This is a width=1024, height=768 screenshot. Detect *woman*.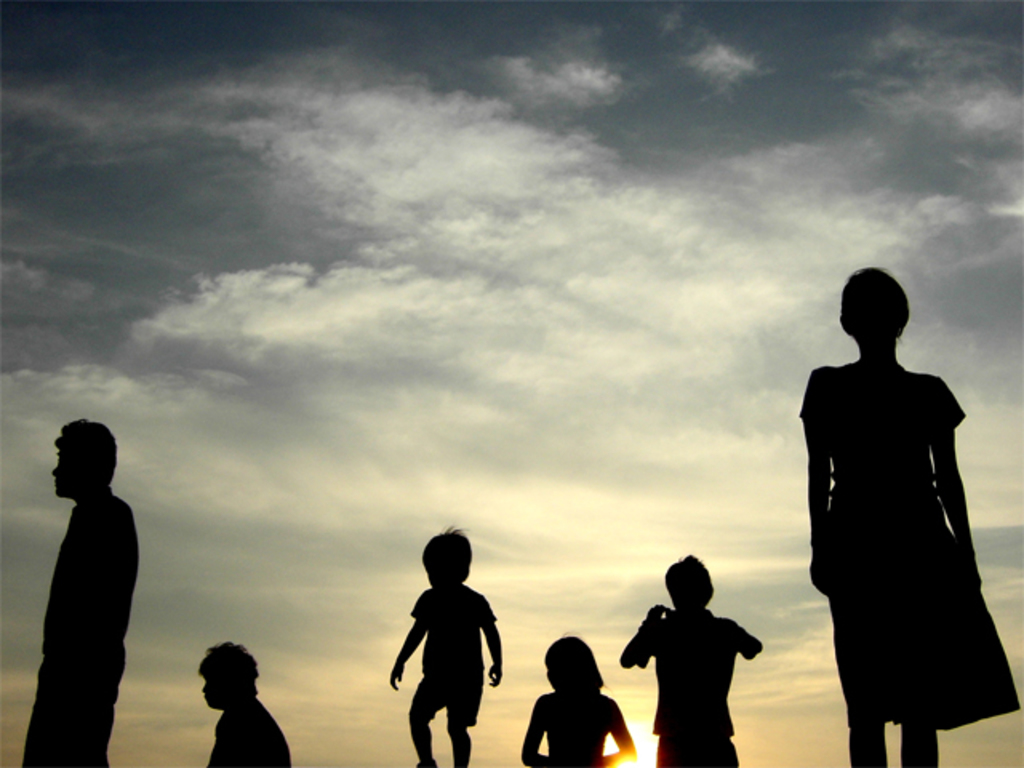
797,261,1022,766.
